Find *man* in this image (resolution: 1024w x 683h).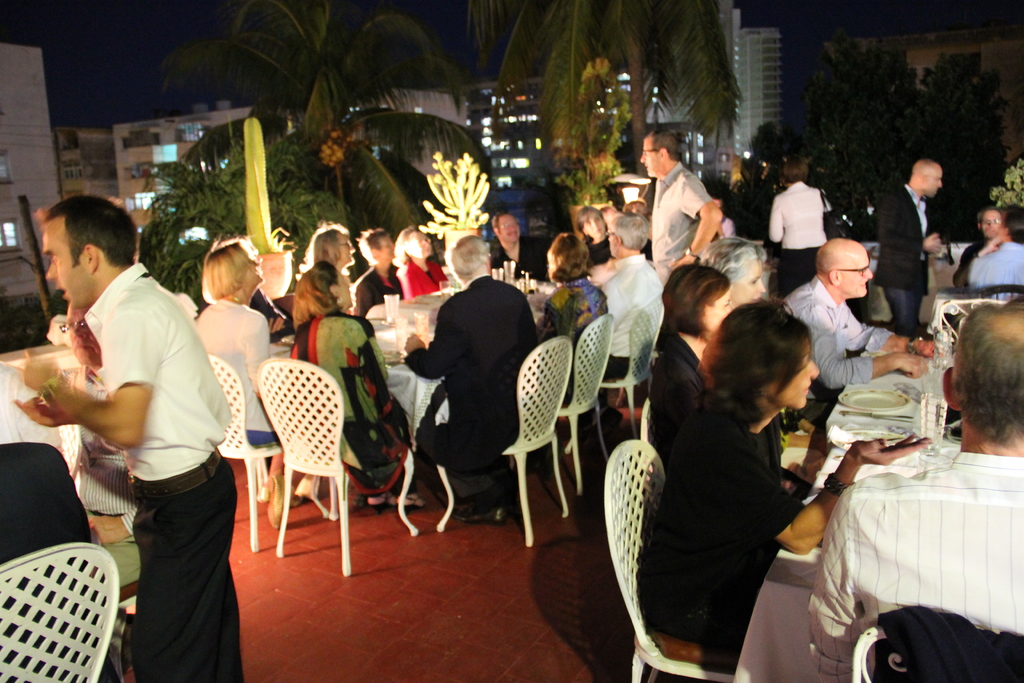
Rect(580, 212, 662, 486).
